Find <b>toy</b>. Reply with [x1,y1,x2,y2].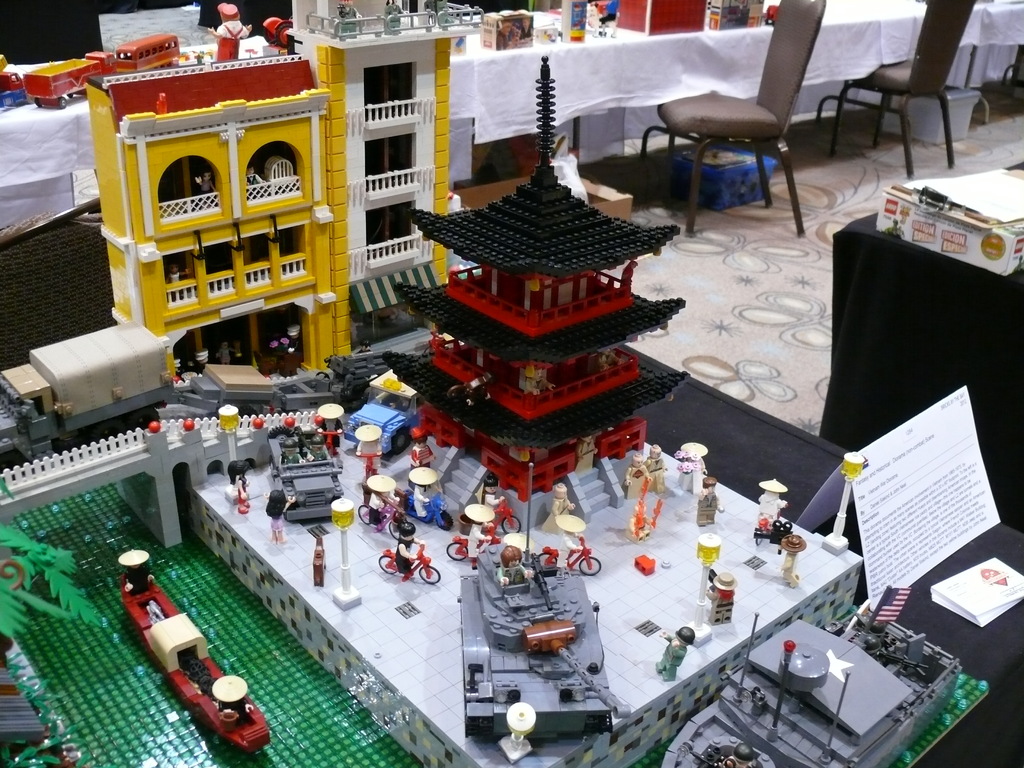
[214,1,252,59].
